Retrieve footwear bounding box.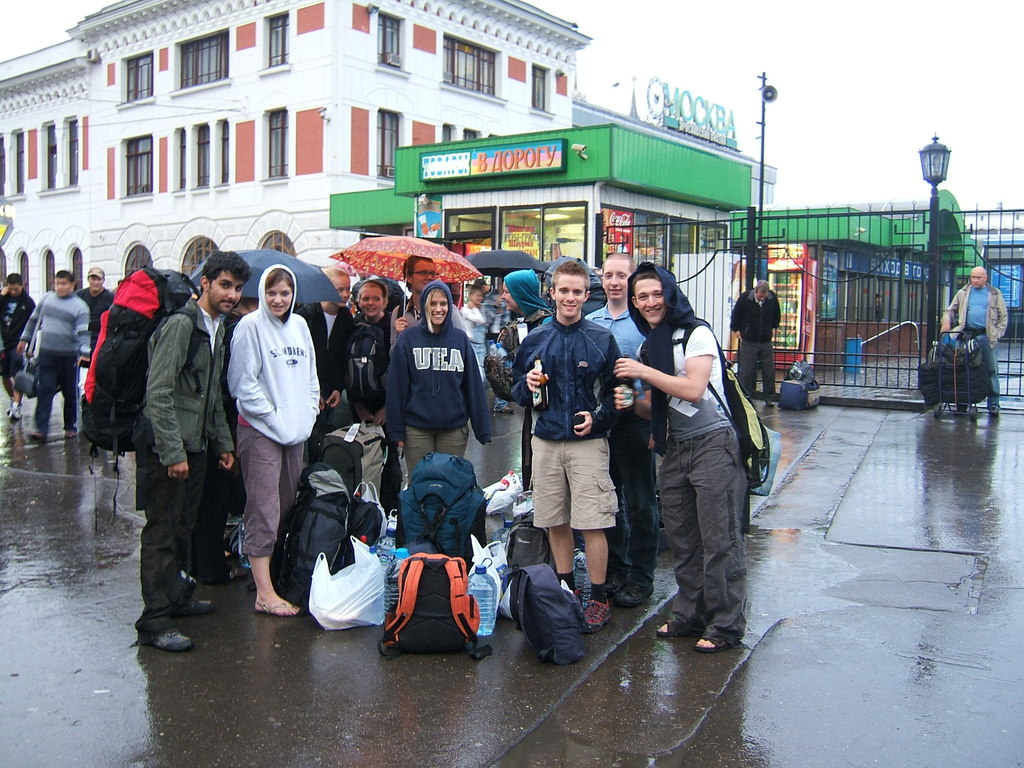
Bounding box: bbox(25, 429, 48, 445).
